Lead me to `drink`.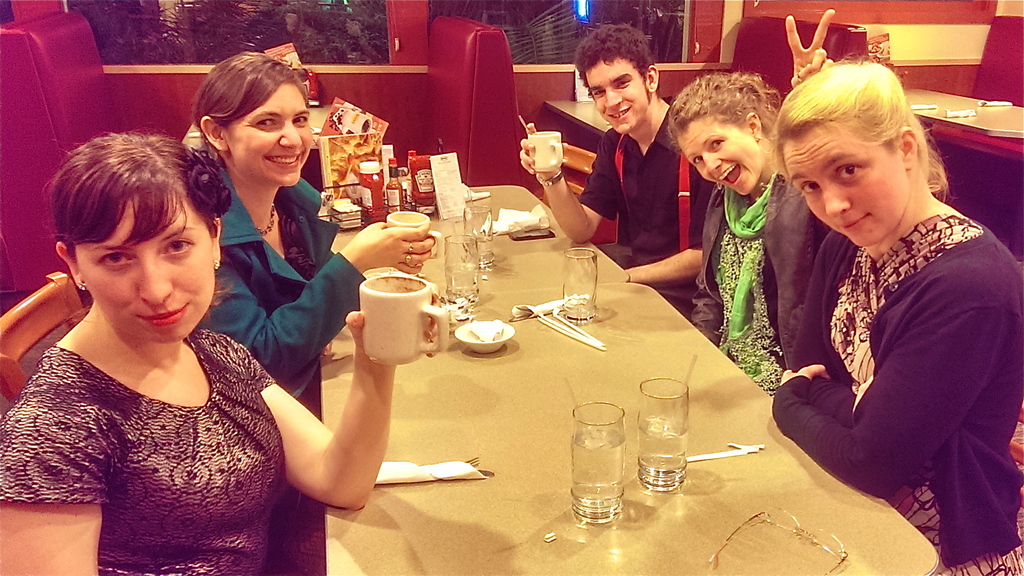
Lead to BBox(572, 427, 626, 508).
